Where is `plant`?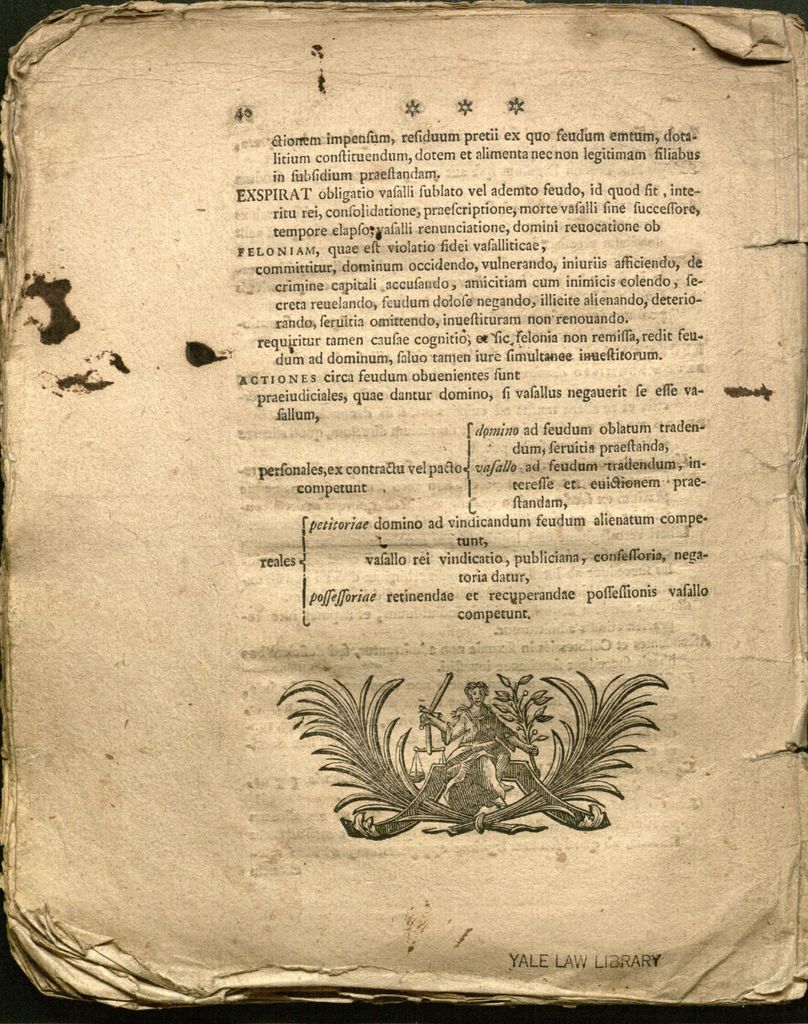
(255, 644, 713, 847).
